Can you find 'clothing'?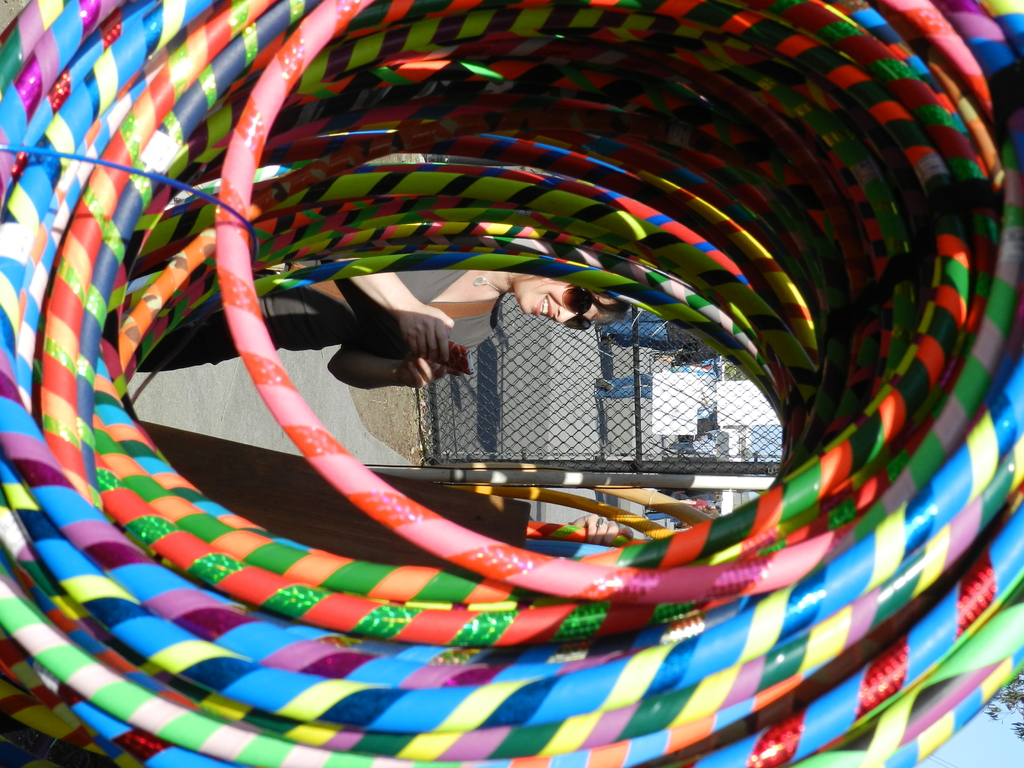
Yes, bounding box: <region>108, 22, 981, 706</region>.
